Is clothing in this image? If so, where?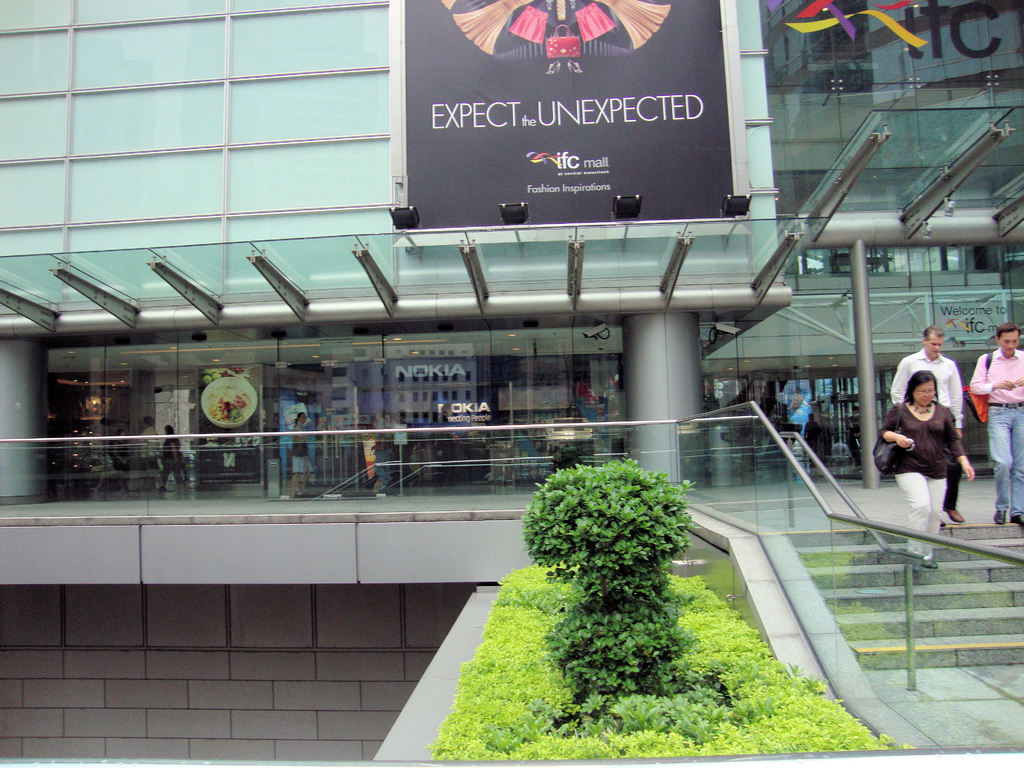
Yes, at 886,408,975,569.
